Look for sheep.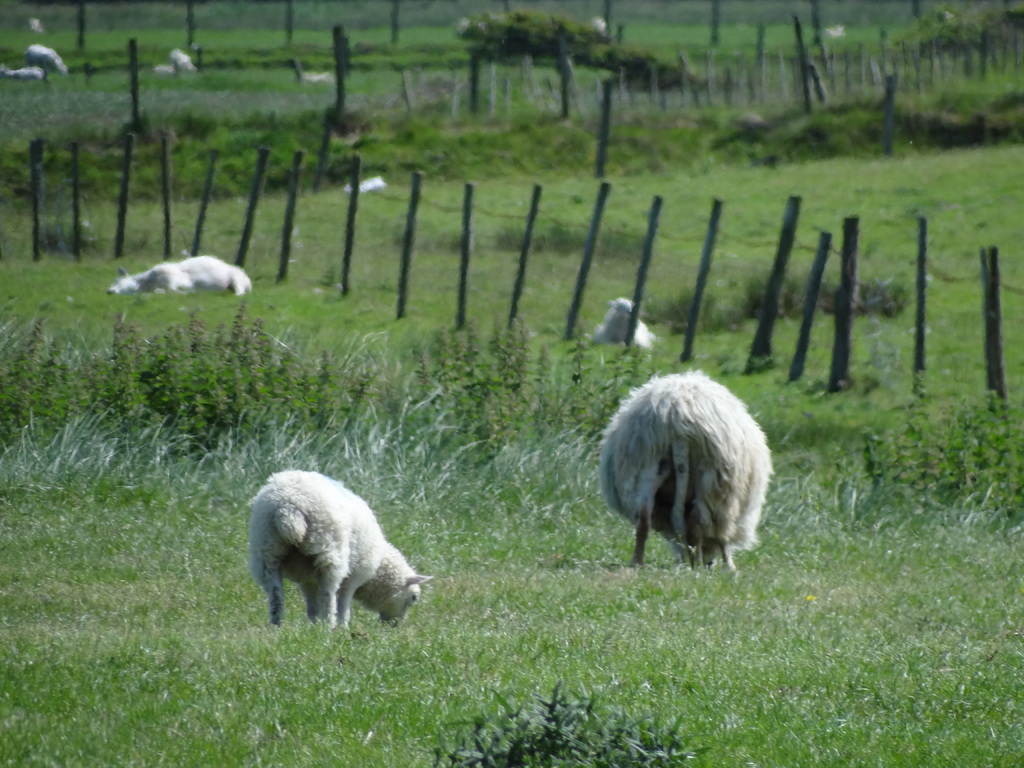
Found: <box>106,252,253,294</box>.
